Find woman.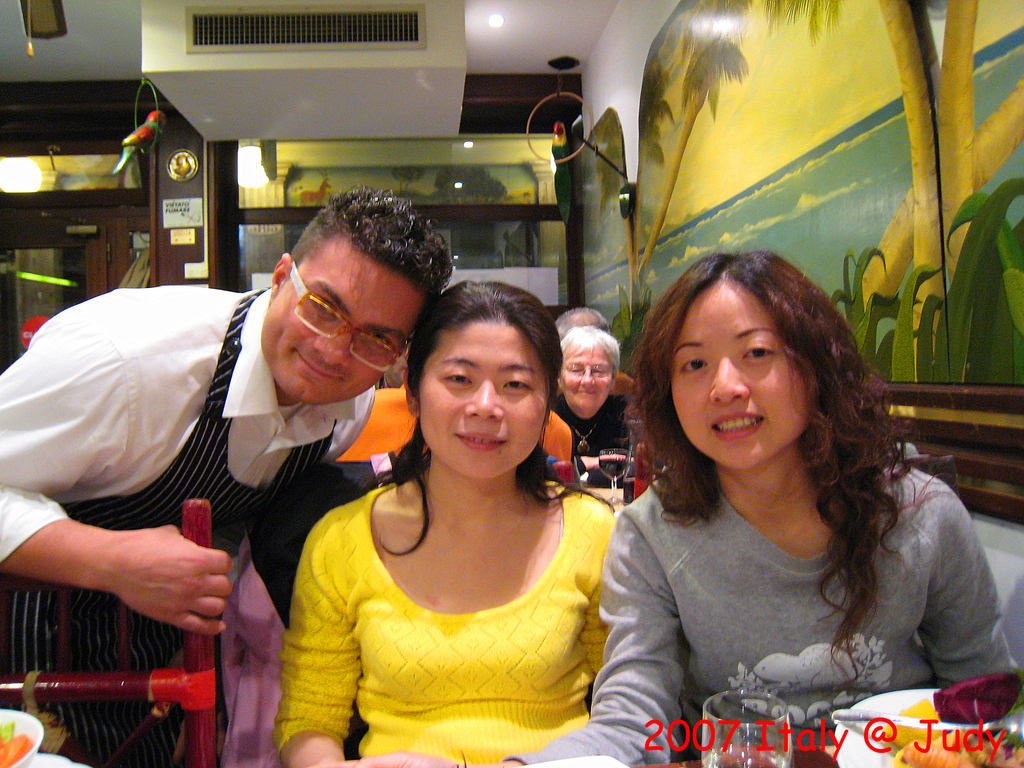
330/250/1023/767.
